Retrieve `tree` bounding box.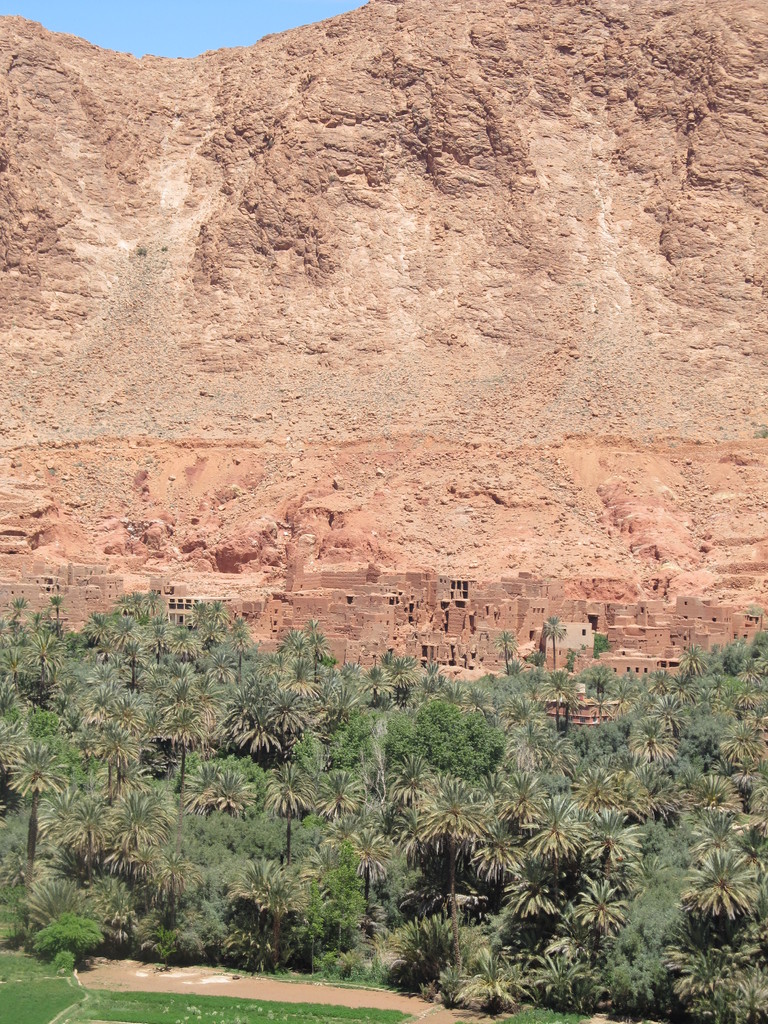
Bounding box: [594,631,613,660].
